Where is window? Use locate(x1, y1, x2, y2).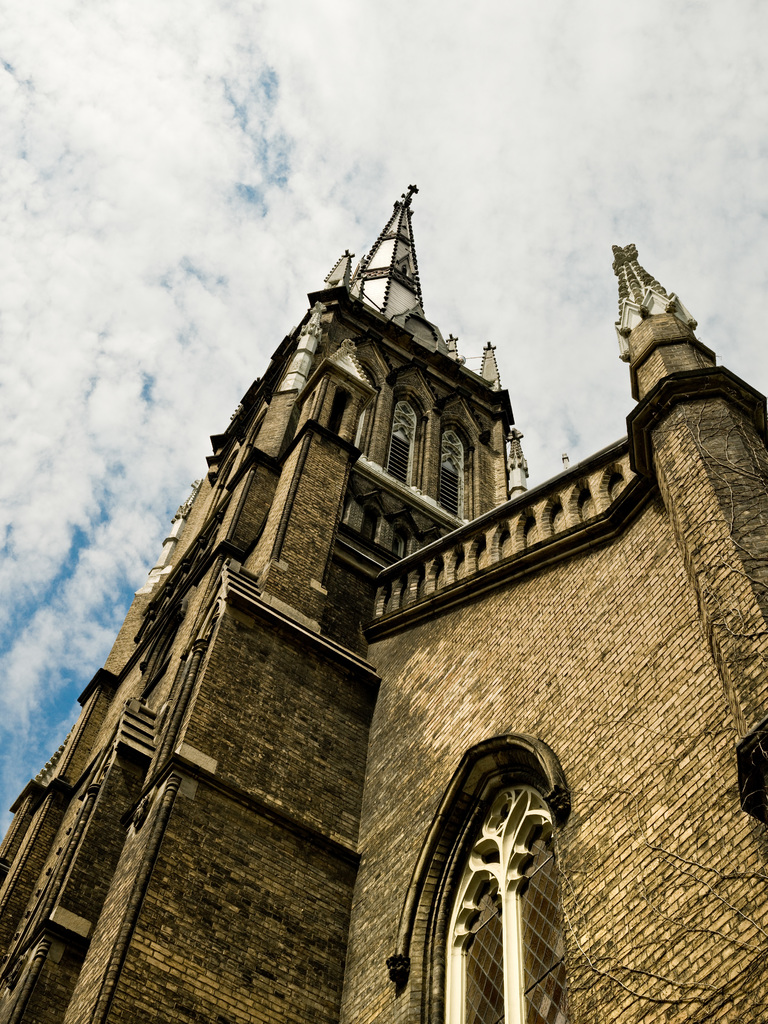
locate(437, 430, 472, 509).
